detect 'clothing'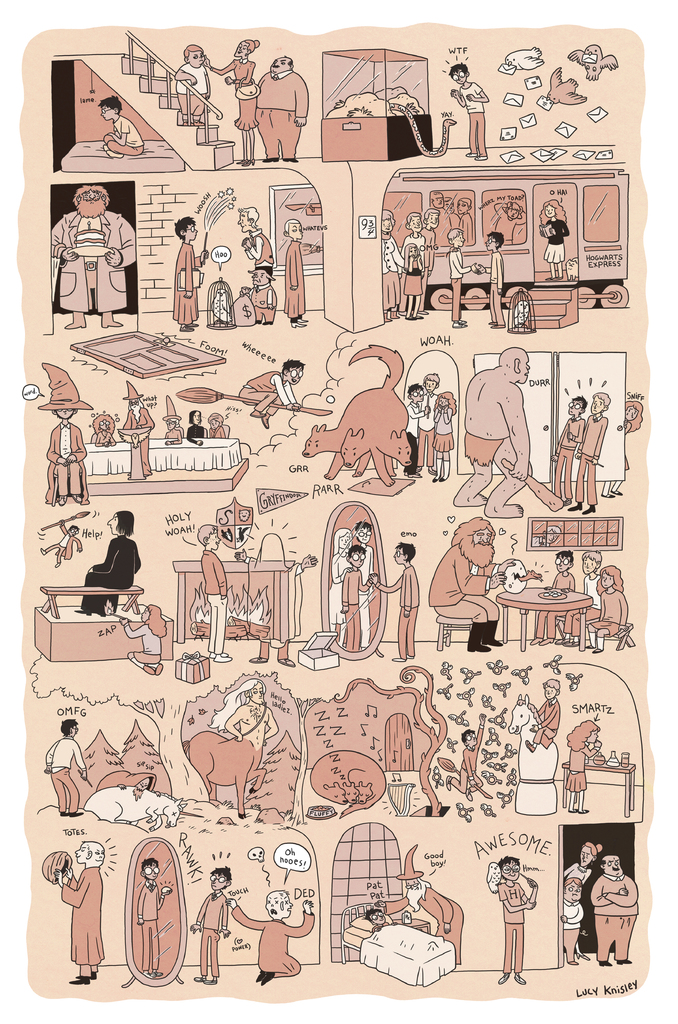
bbox=(202, 547, 232, 652)
